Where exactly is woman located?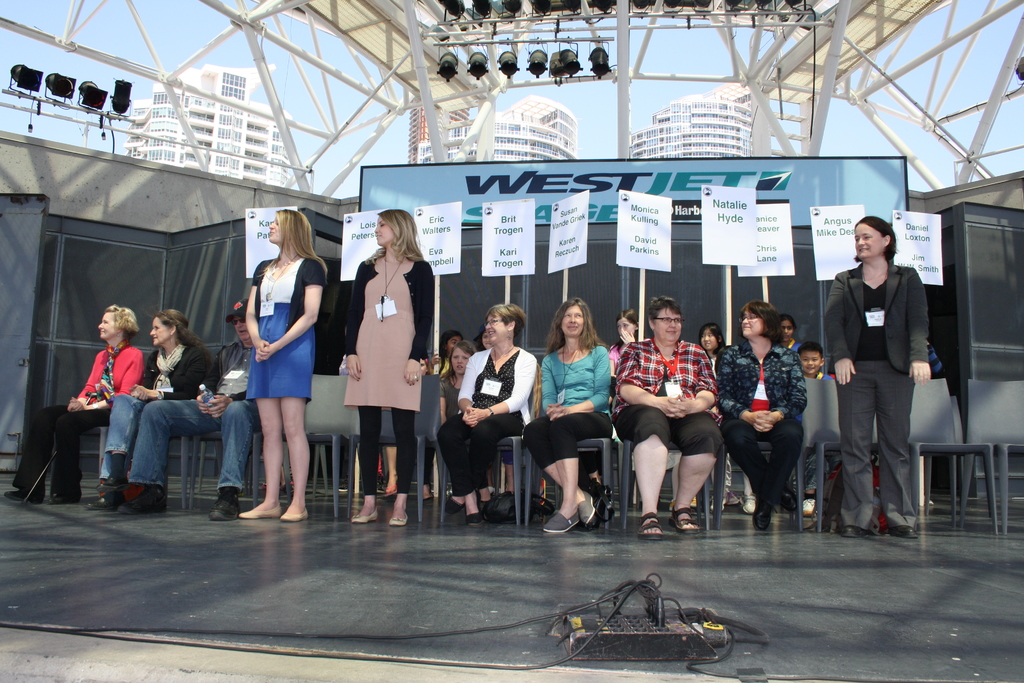
Its bounding box is left=232, top=209, right=324, bottom=524.
